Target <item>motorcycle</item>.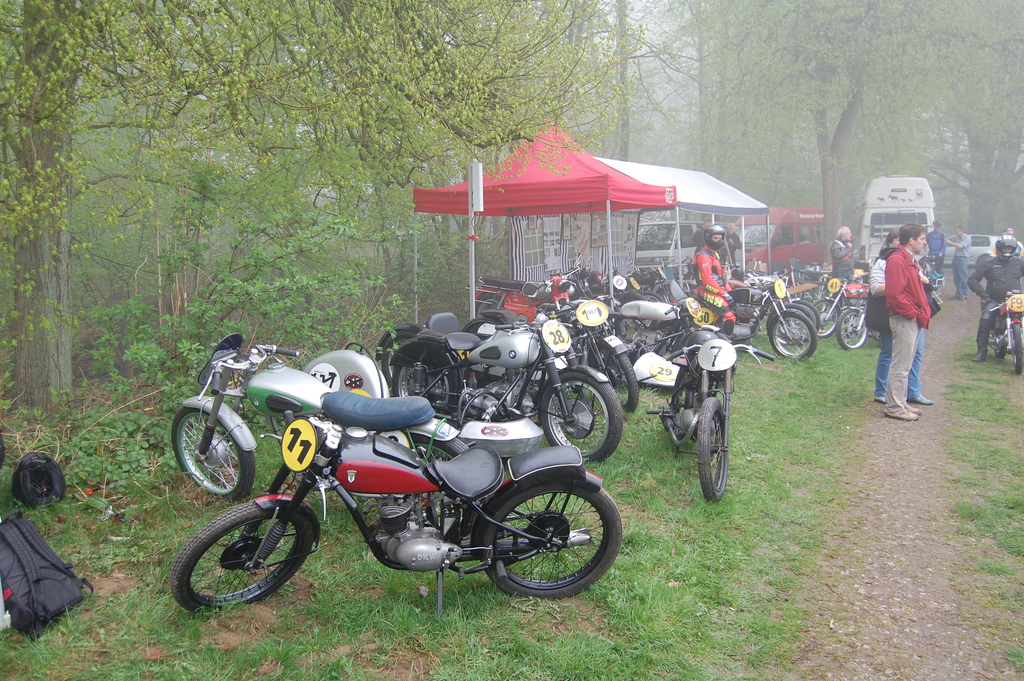
Target region: bbox(385, 322, 621, 465).
